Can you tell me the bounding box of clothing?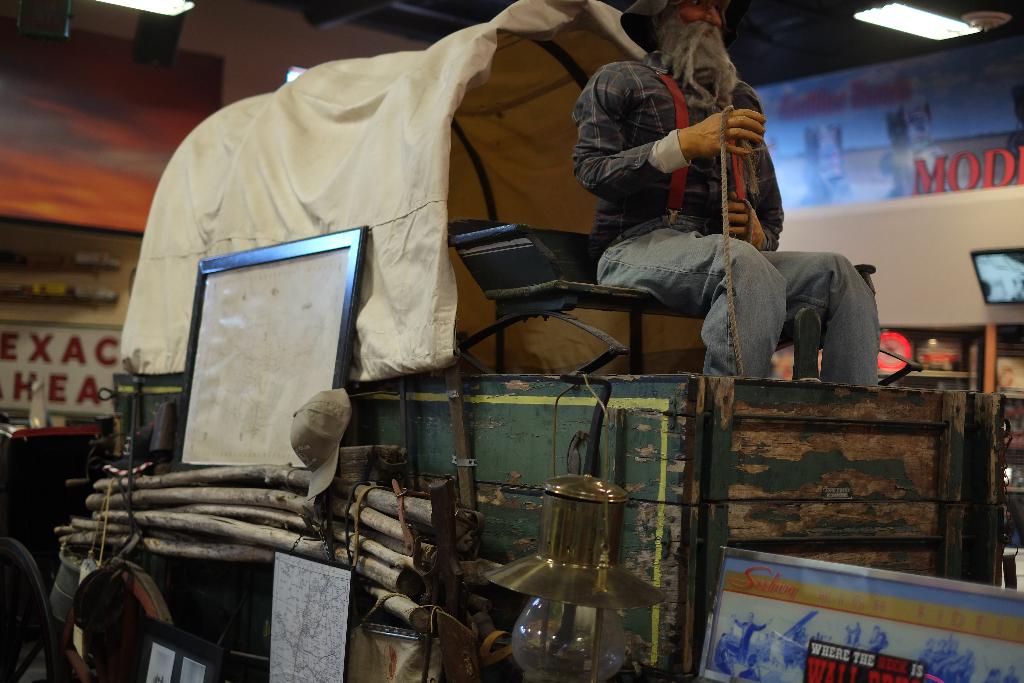
(869, 634, 888, 652).
